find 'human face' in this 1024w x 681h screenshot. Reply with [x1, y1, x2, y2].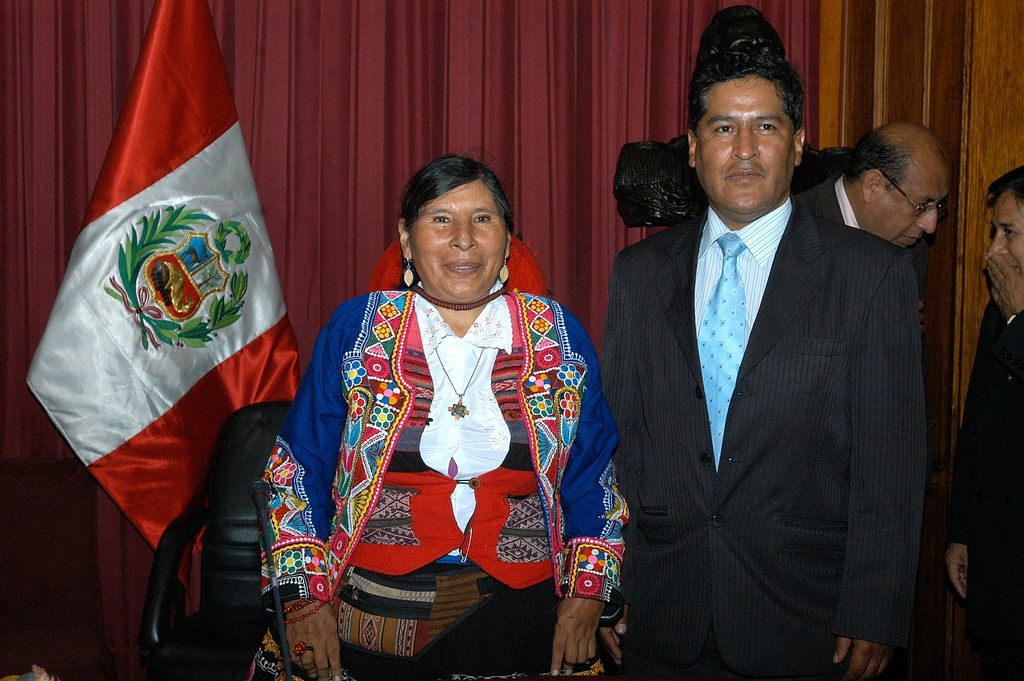
[991, 192, 1023, 283].
